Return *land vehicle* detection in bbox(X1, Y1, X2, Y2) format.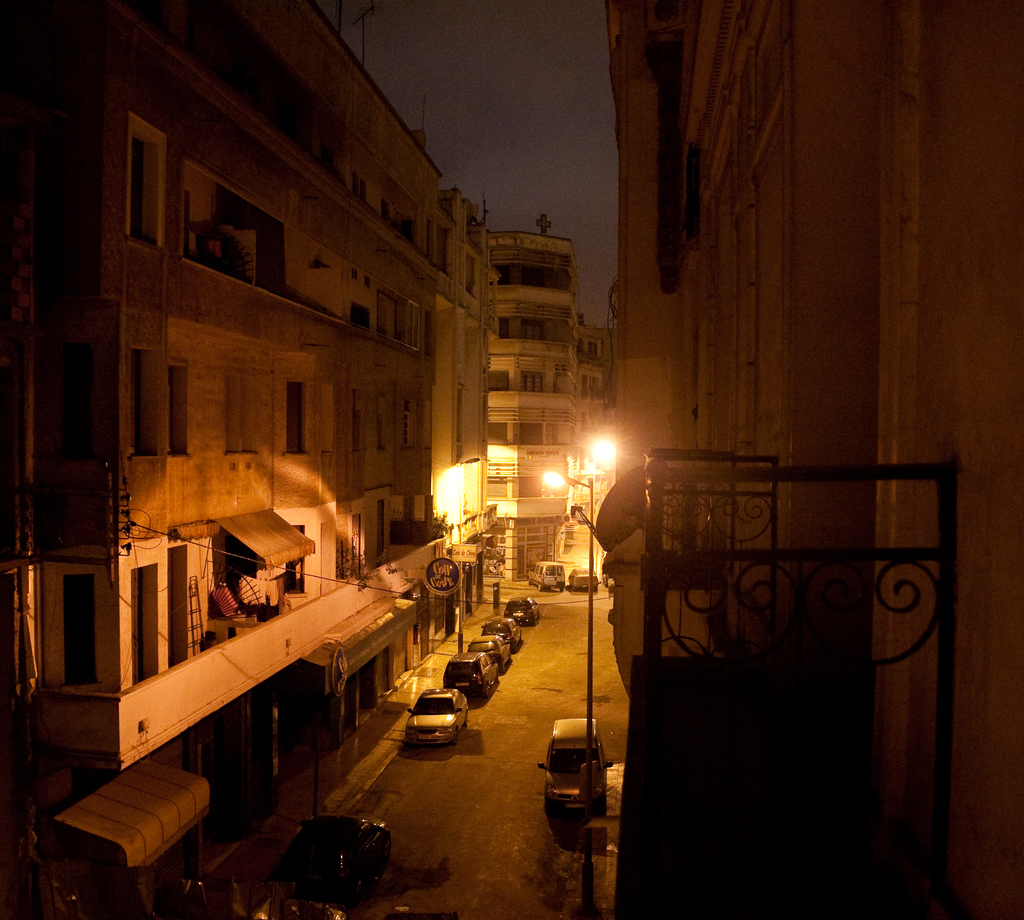
bbox(573, 502, 591, 526).
